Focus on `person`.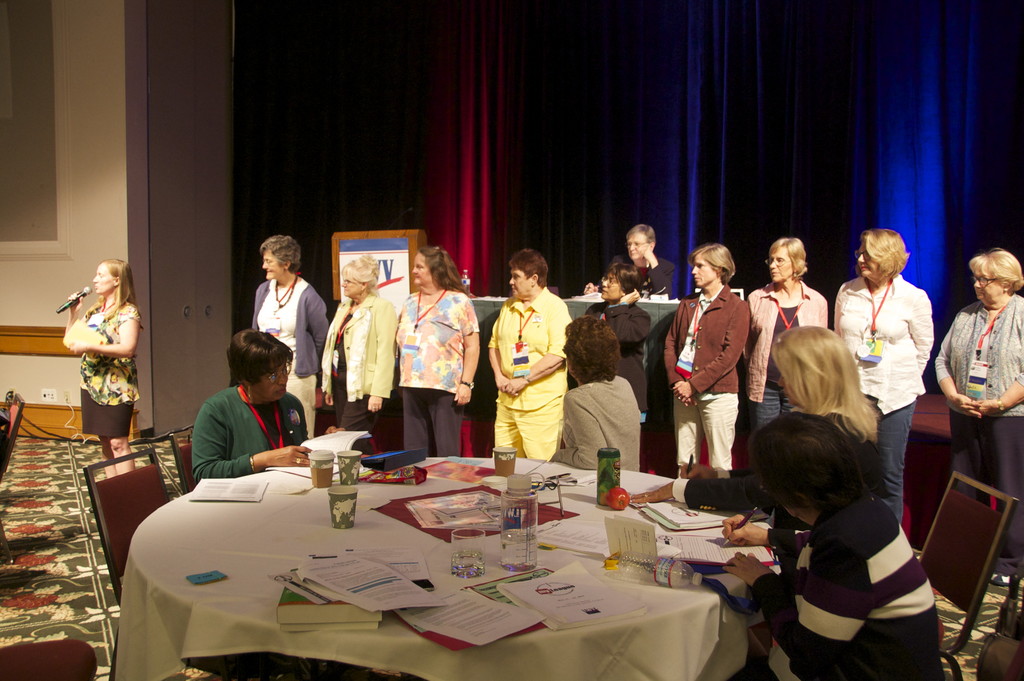
Focused at BBox(60, 254, 141, 479).
